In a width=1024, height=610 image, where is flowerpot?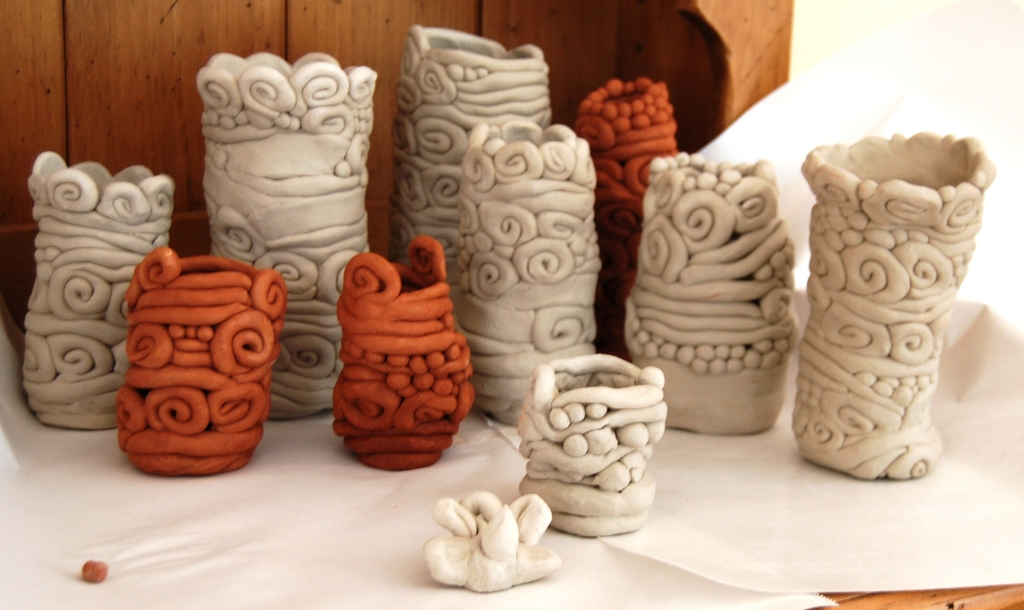
[458,121,602,422].
